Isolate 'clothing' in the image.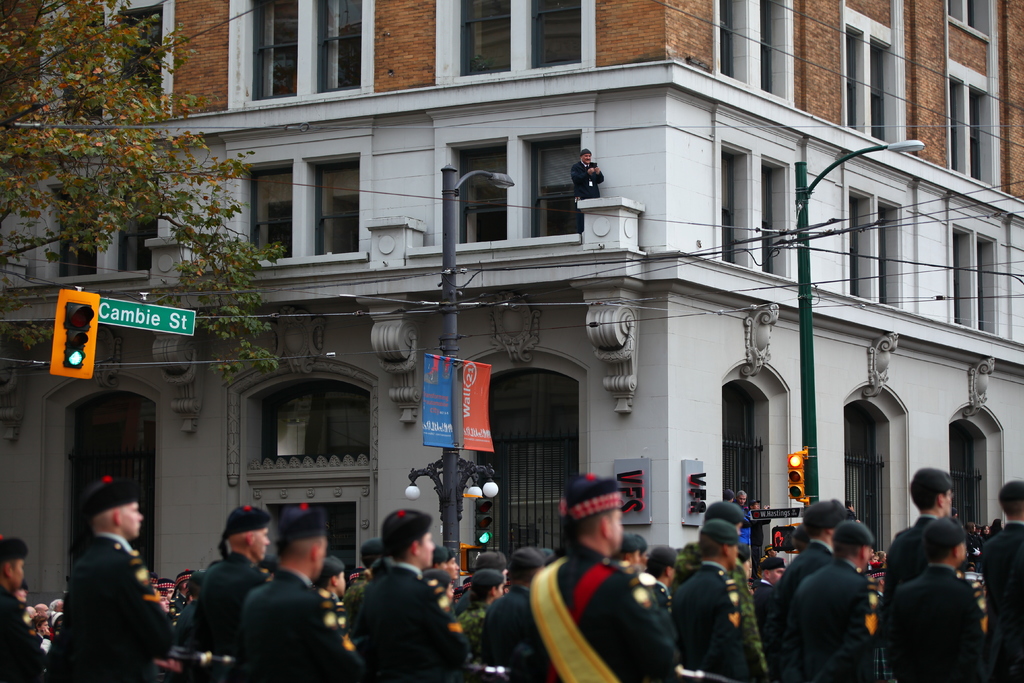
Isolated region: left=232, top=566, right=362, bottom=679.
